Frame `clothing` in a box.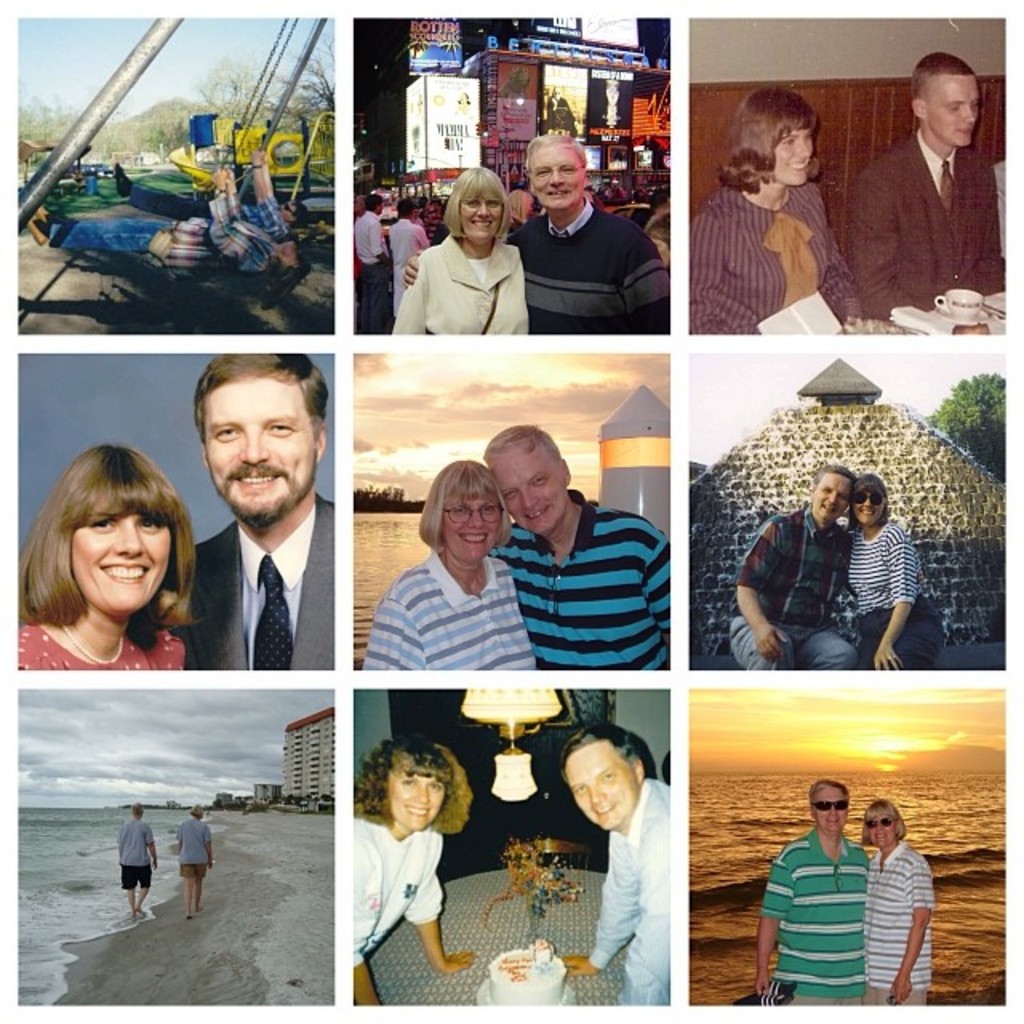
480/472/682/677.
